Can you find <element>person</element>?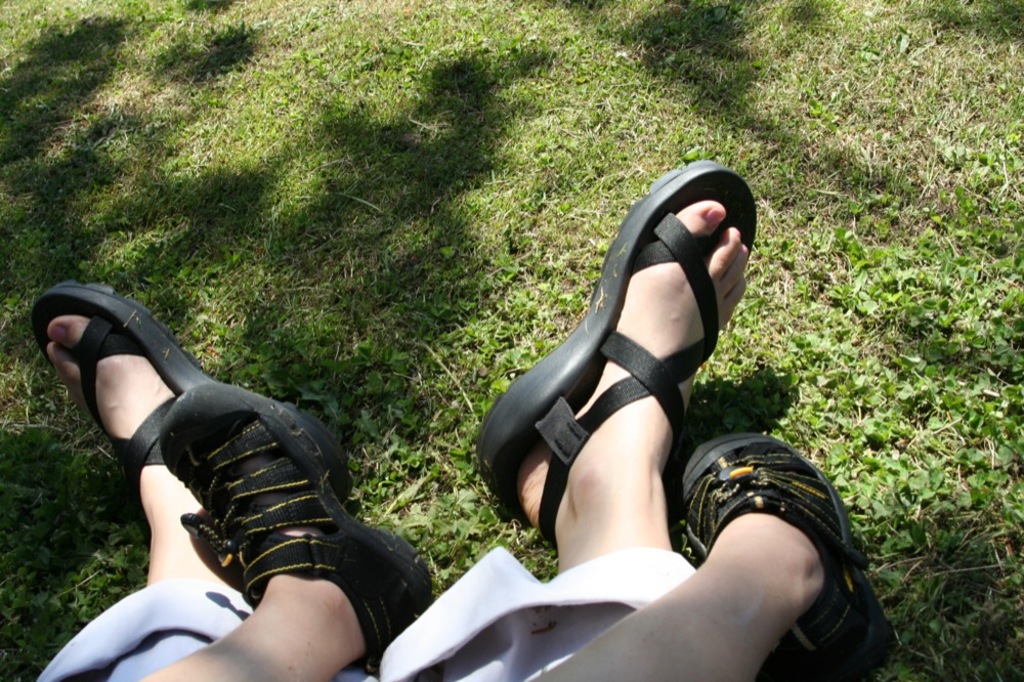
Yes, bounding box: [x1=33, y1=155, x2=906, y2=681].
